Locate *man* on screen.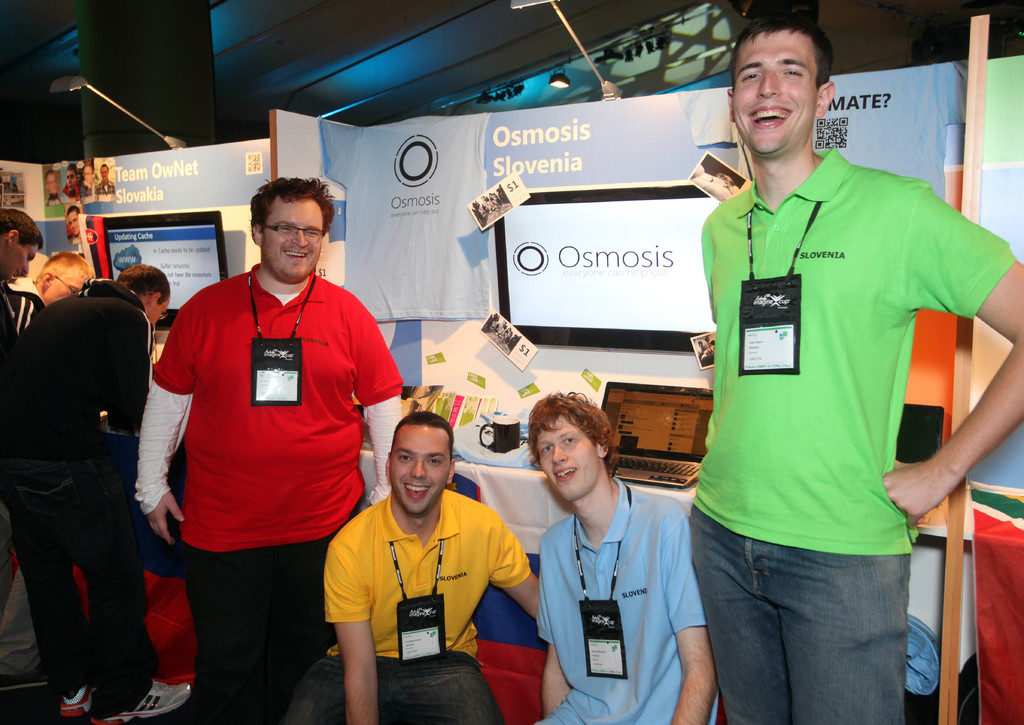
On screen at [left=67, top=161, right=81, bottom=197].
